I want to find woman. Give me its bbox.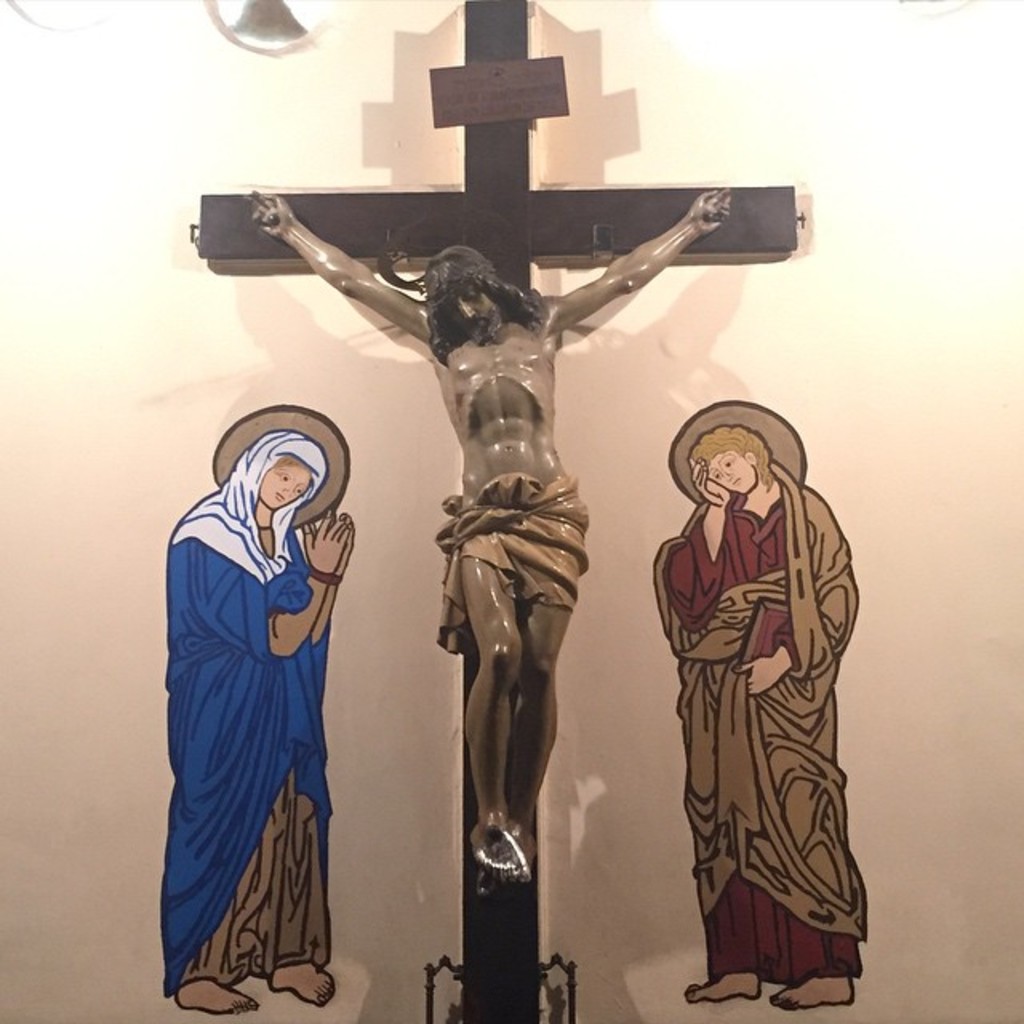
654 400 872 1011.
